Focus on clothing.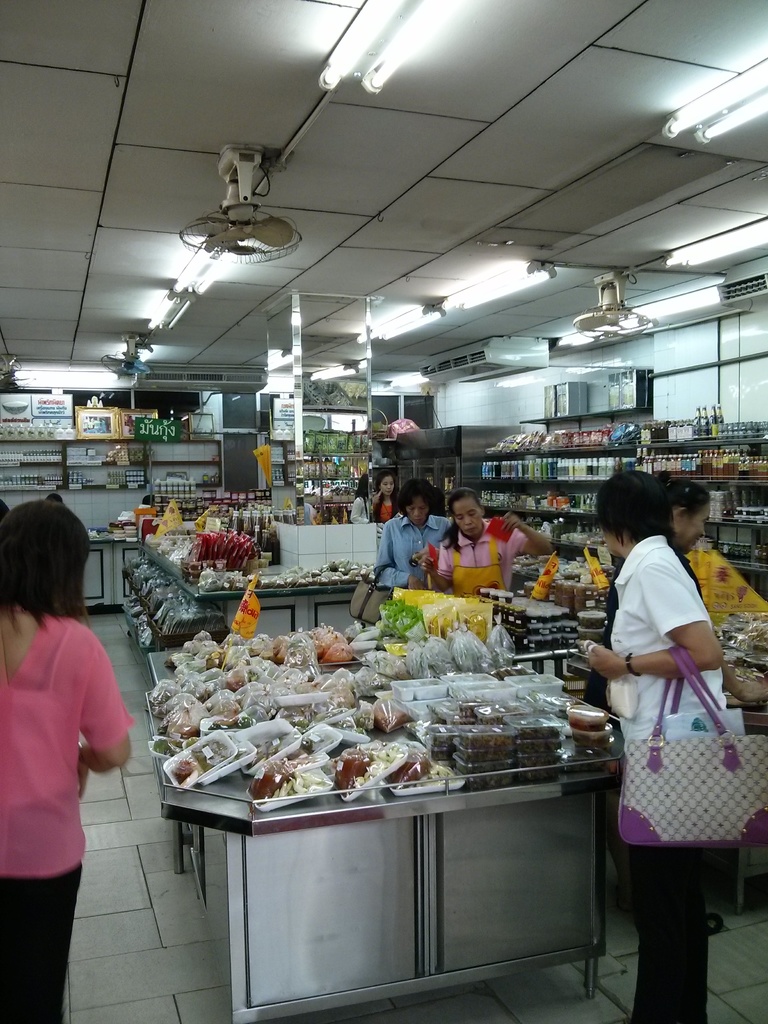
Focused at x1=424 y1=517 x2=550 y2=601.
